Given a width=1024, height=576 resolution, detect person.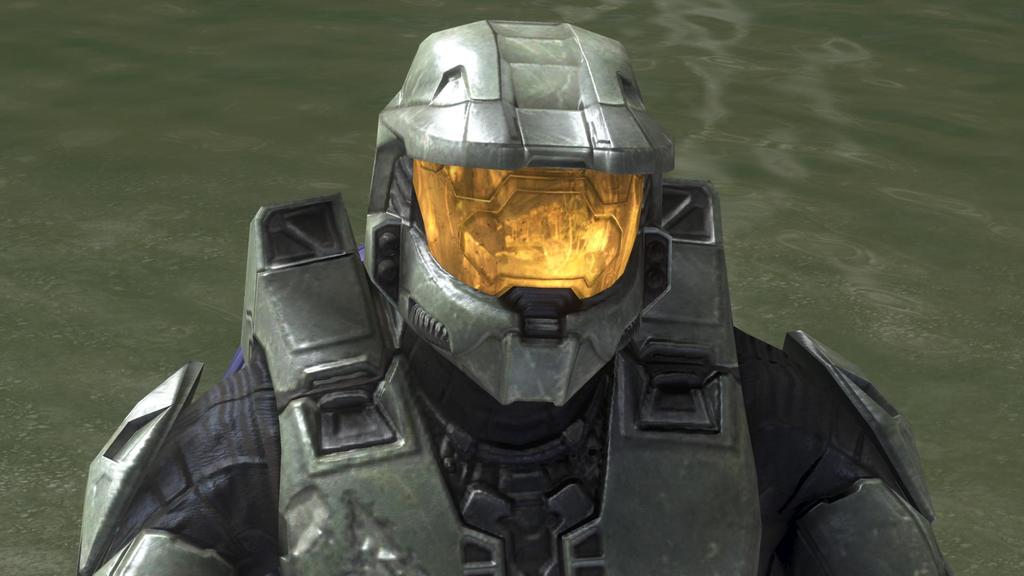
[x1=75, y1=19, x2=954, y2=575].
